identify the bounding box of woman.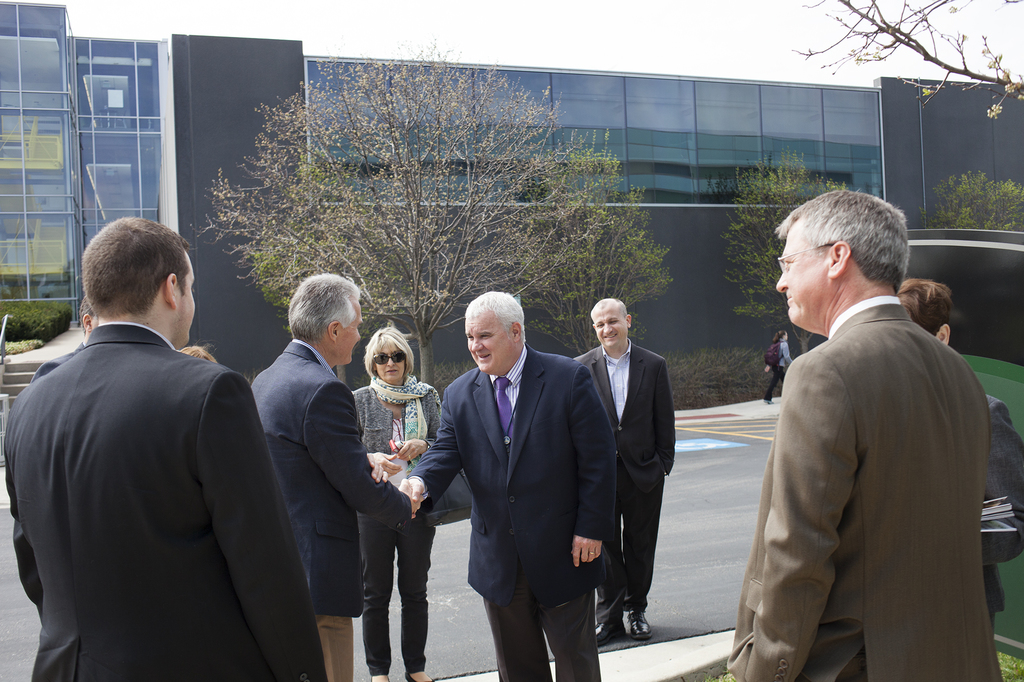
(344, 317, 436, 681).
